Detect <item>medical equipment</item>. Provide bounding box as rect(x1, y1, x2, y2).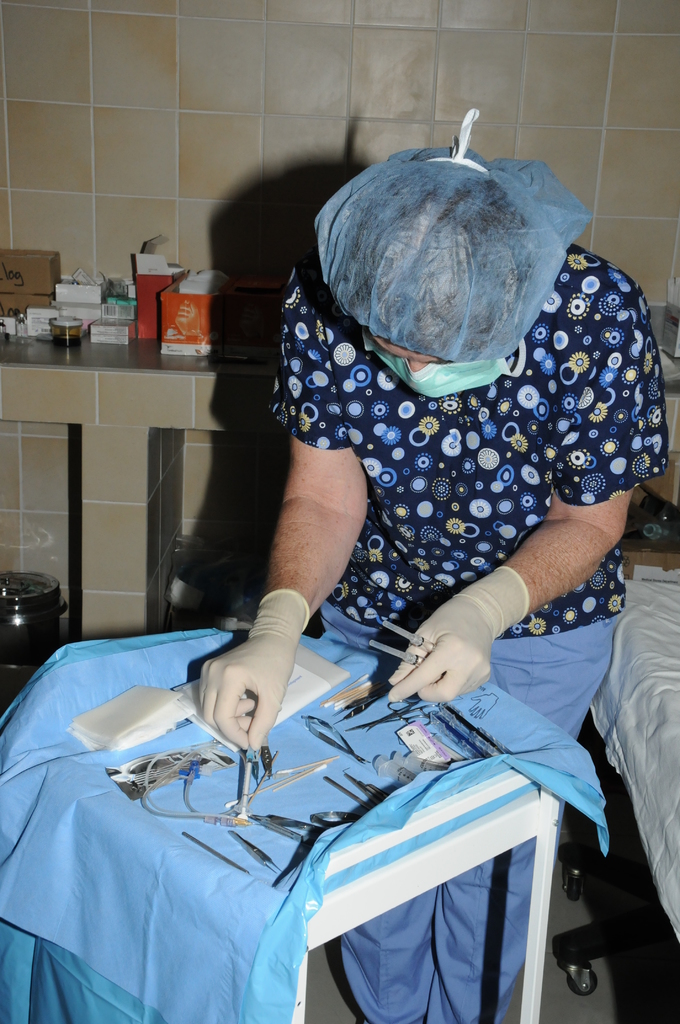
rect(367, 636, 423, 664).
